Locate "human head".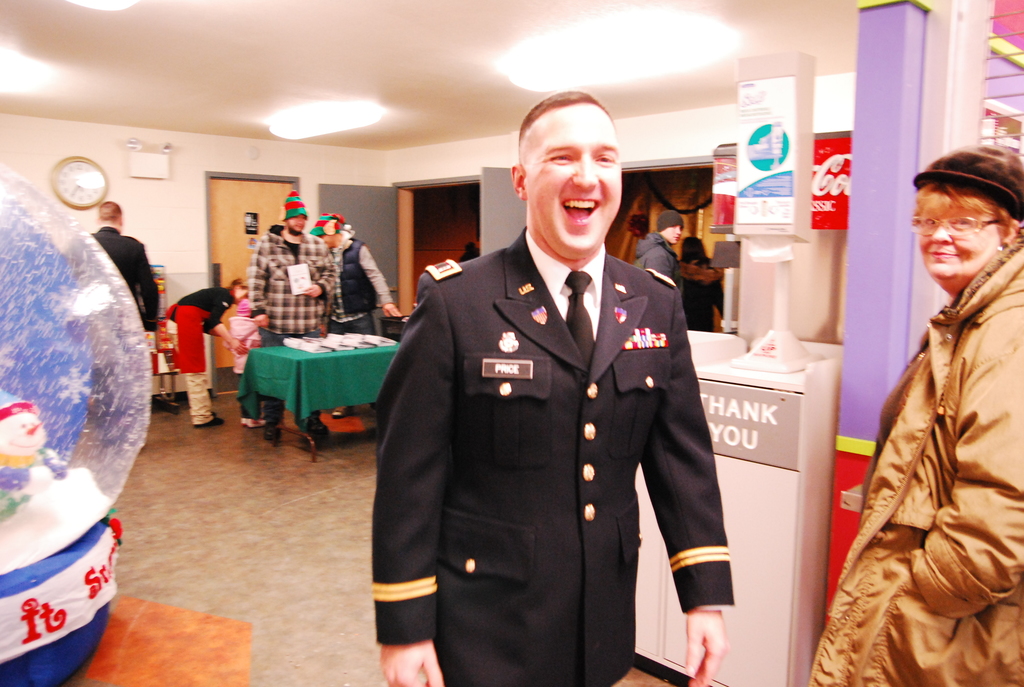
Bounding box: box(657, 211, 684, 250).
